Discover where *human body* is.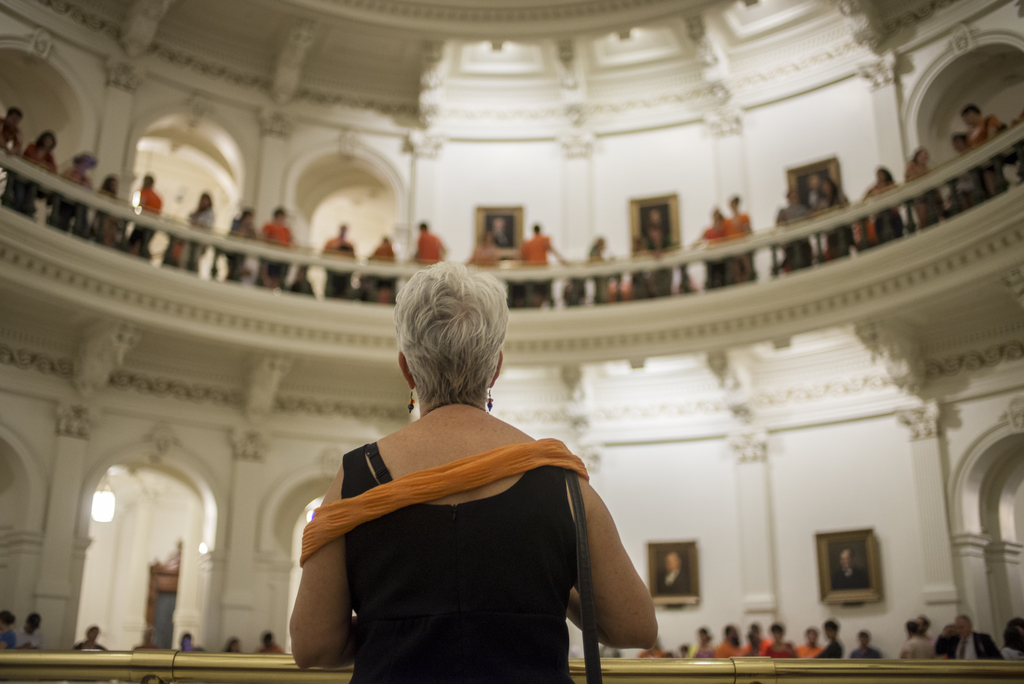
Discovered at detection(657, 551, 692, 594).
